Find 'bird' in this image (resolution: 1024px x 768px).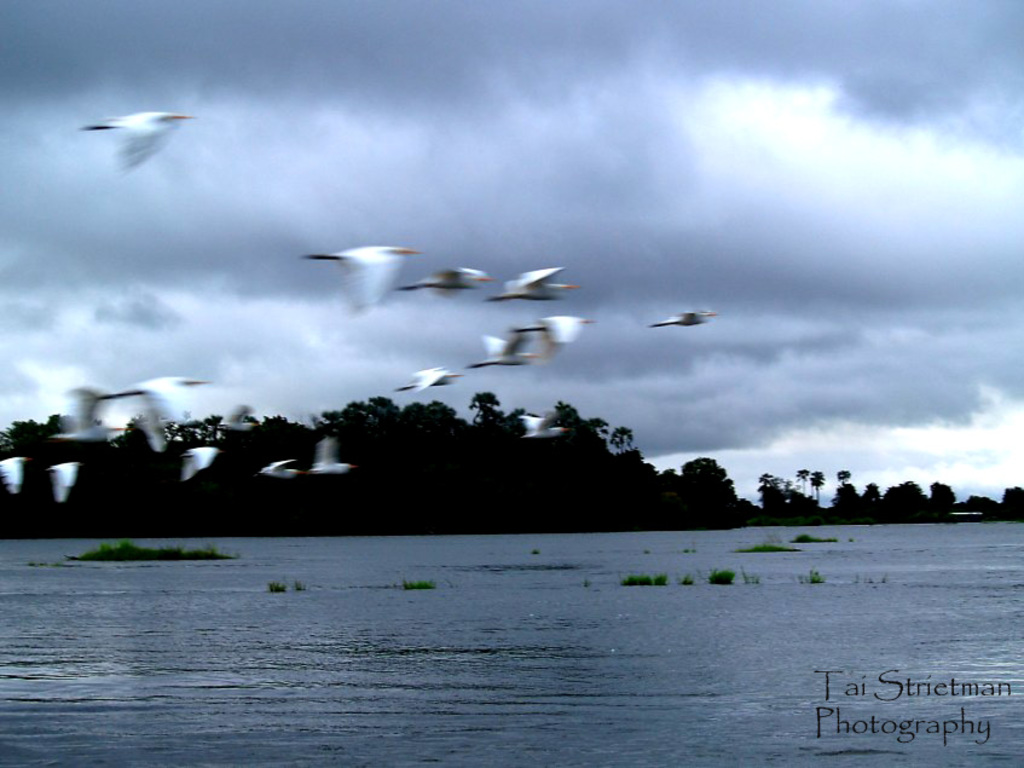
{"x1": 507, "y1": 311, "x2": 591, "y2": 363}.
